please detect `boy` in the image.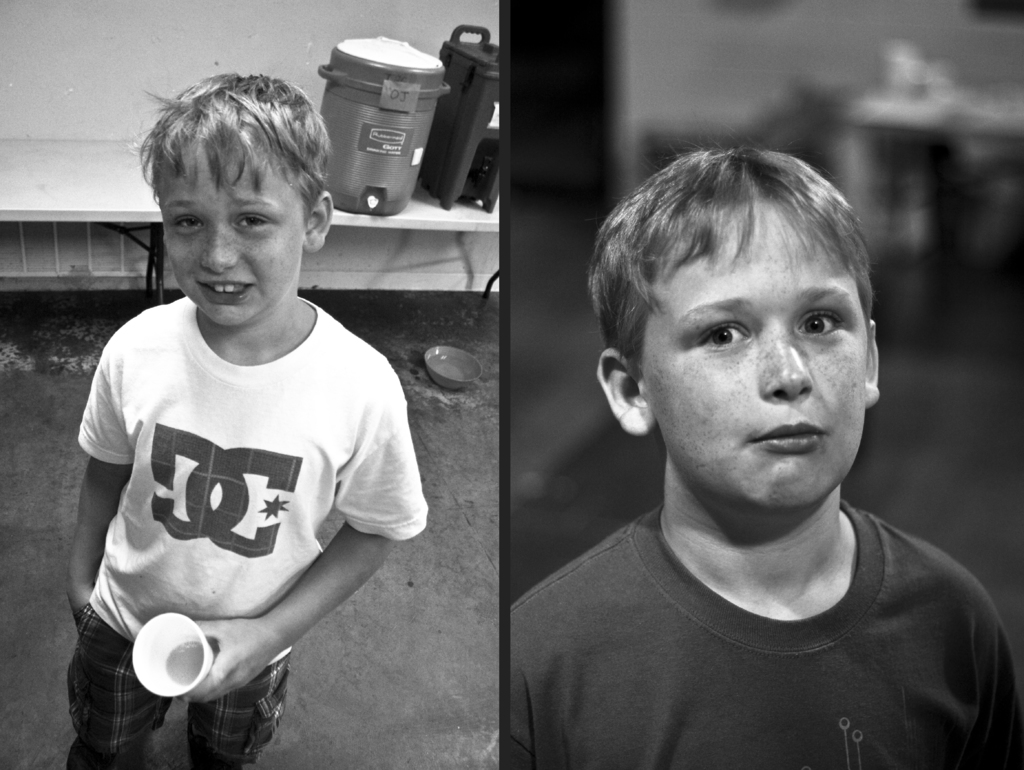
Rect(53, 72, 438, 766).
